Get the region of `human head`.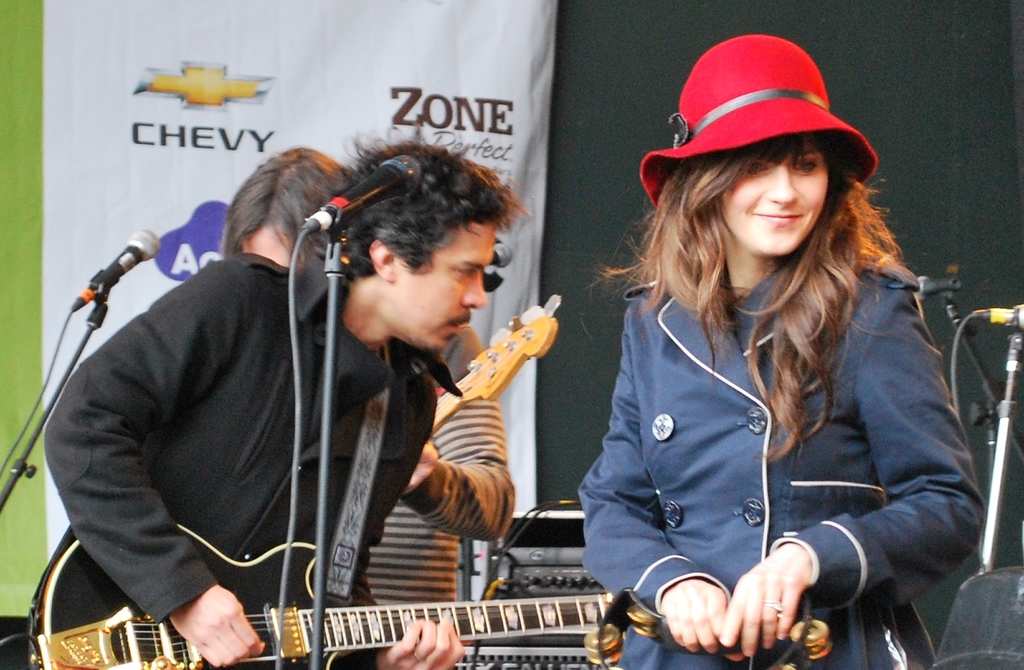
x1=309, y1=123, x2=534, y2=348.
